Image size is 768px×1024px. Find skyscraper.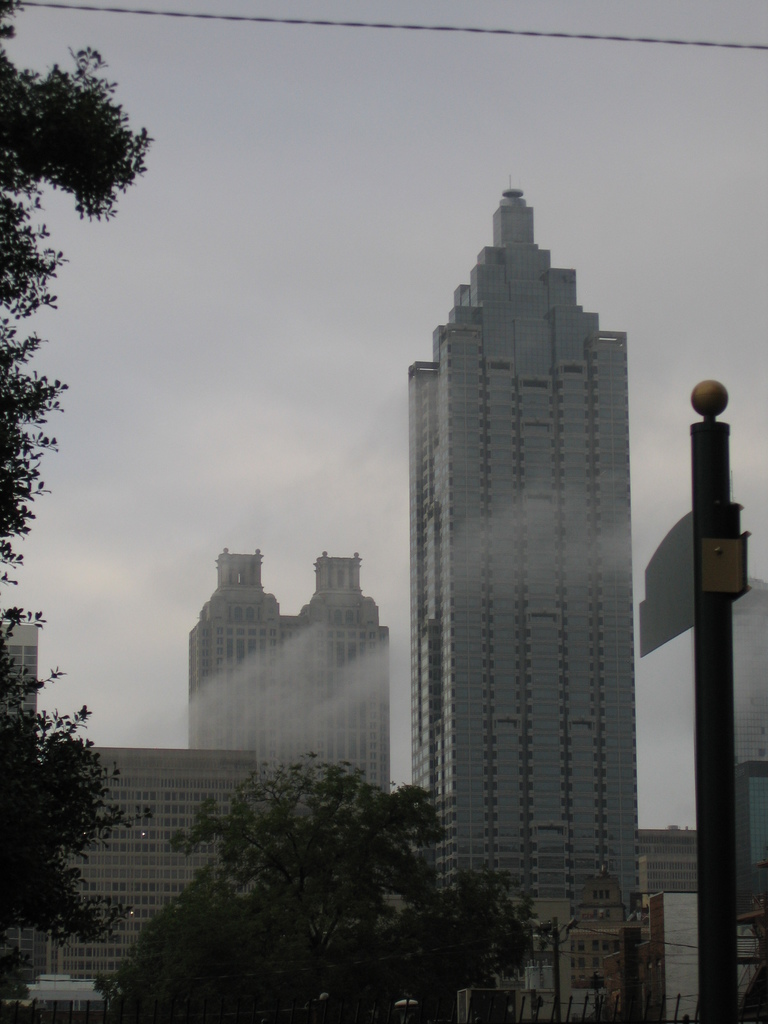
x1=184, y1=547, x2=396, y2=792.
